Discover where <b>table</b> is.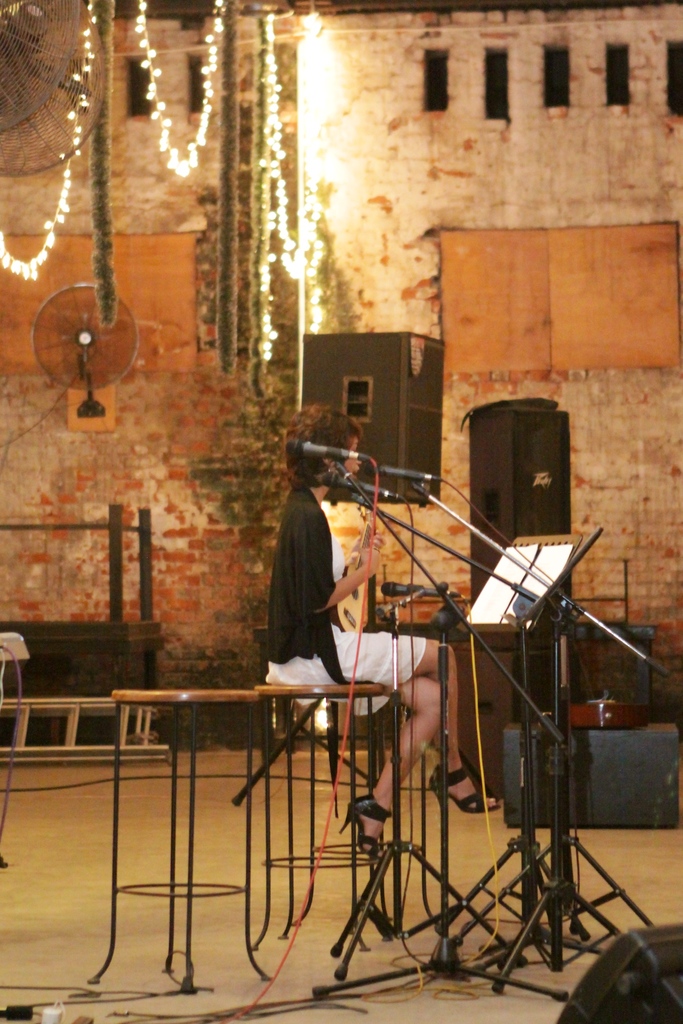
Discovered at (26, 633, 163, 743).
